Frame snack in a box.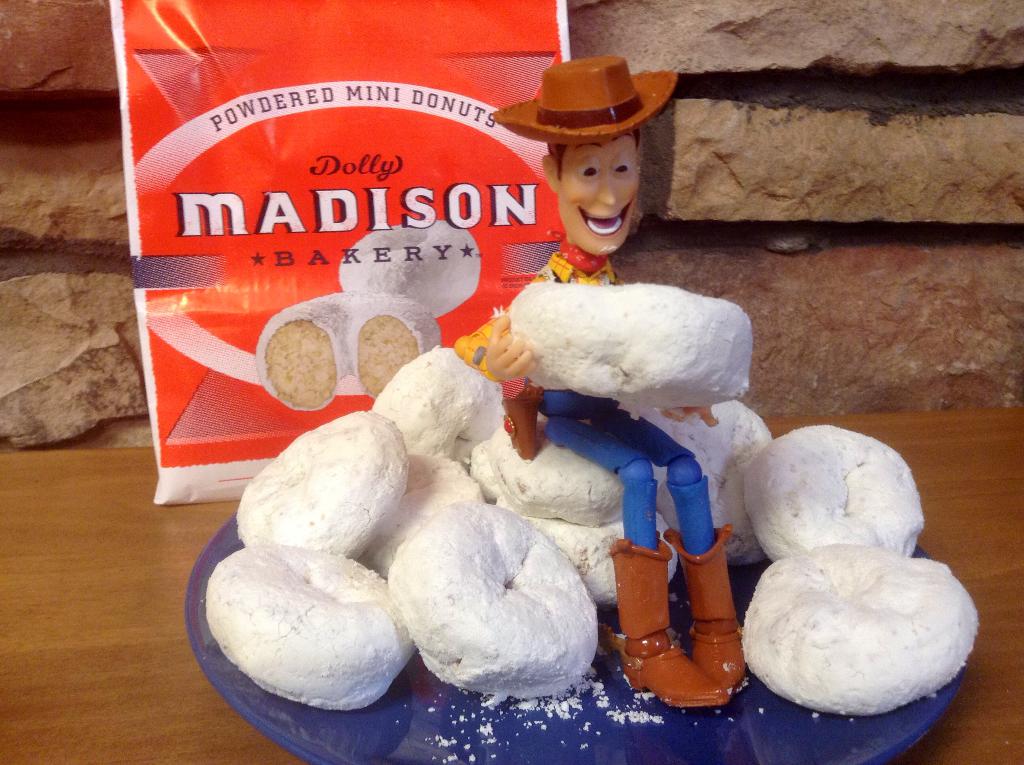
<bbox>391, 493, 599, 697</bbox>.
